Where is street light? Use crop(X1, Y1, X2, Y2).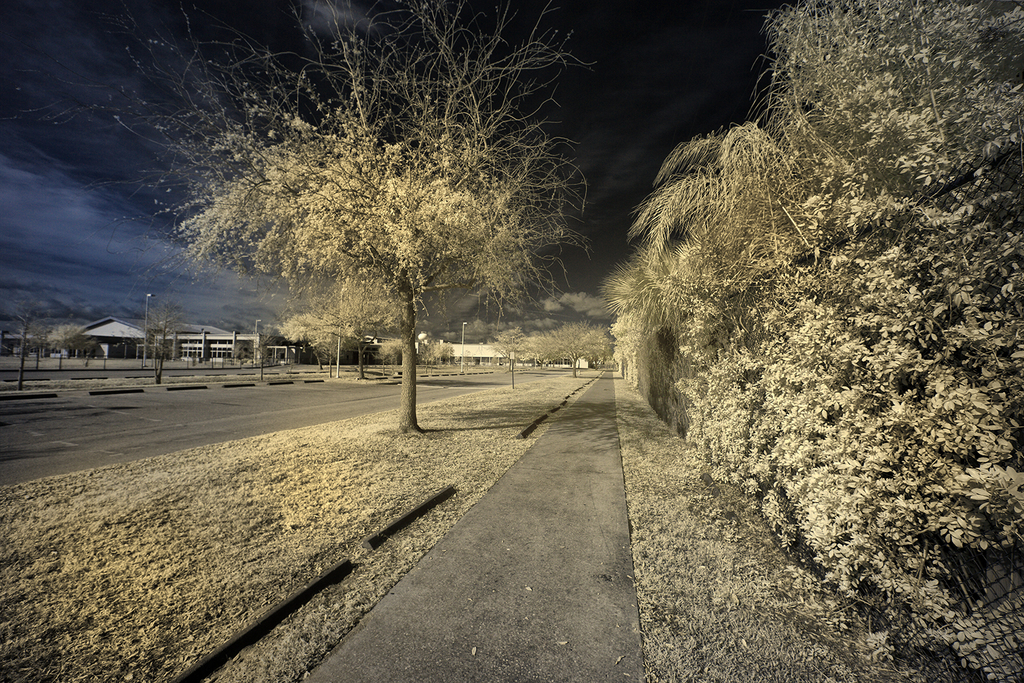
crop(254, 318, 262, 364).
